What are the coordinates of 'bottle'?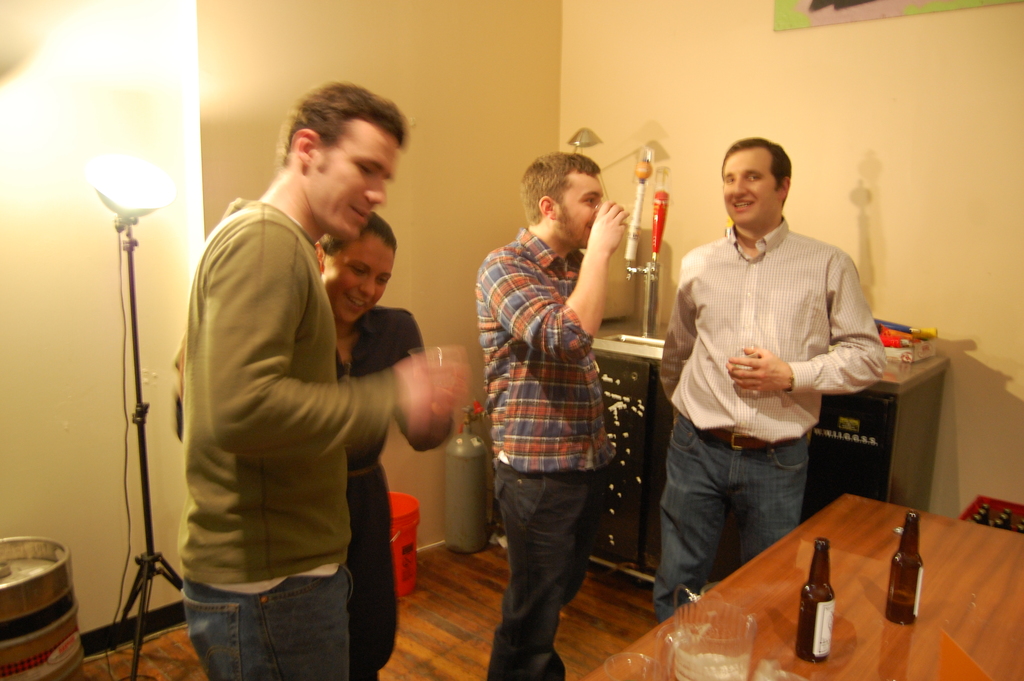
bbox(792, 538, 835, 662).
